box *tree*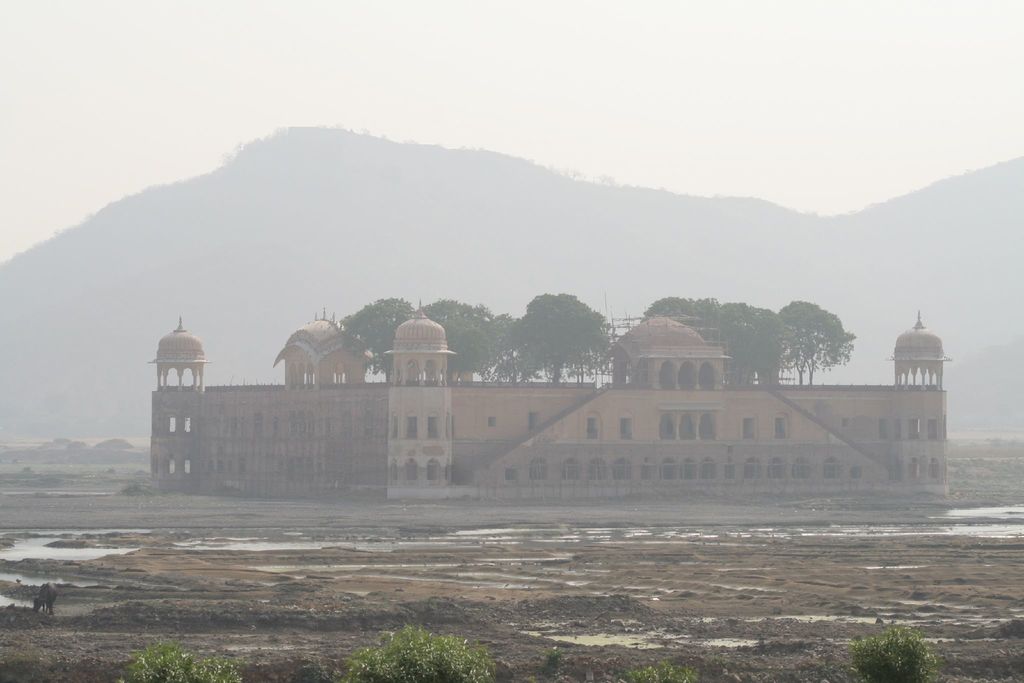
bbox(769, 286, 854, 379)
